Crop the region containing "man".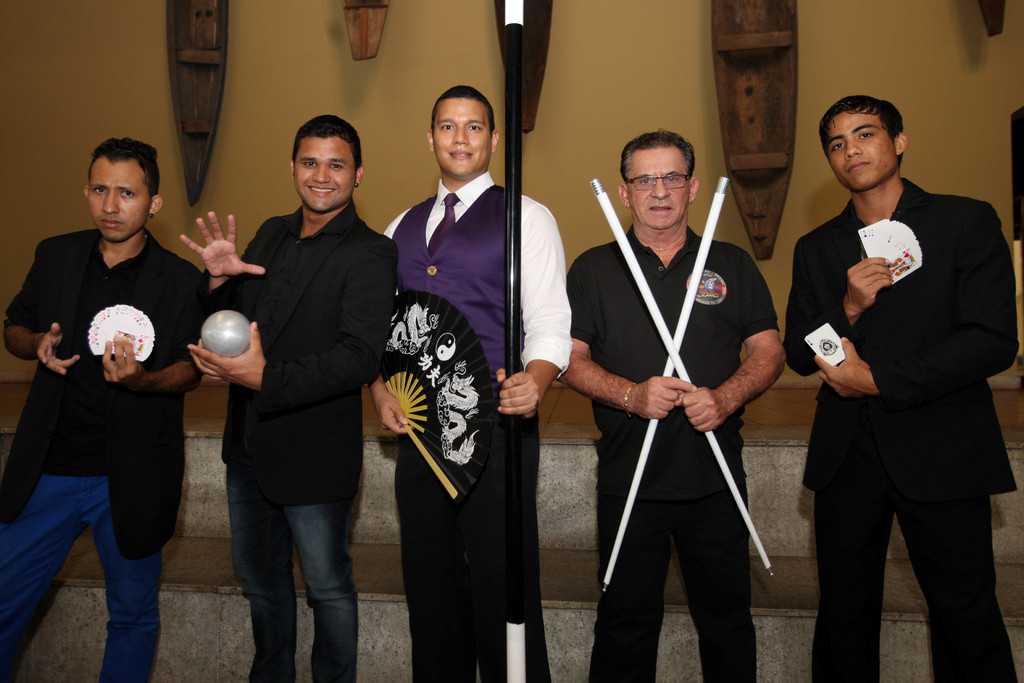
Crop region: bbox=(203, 109, 388, 655).
